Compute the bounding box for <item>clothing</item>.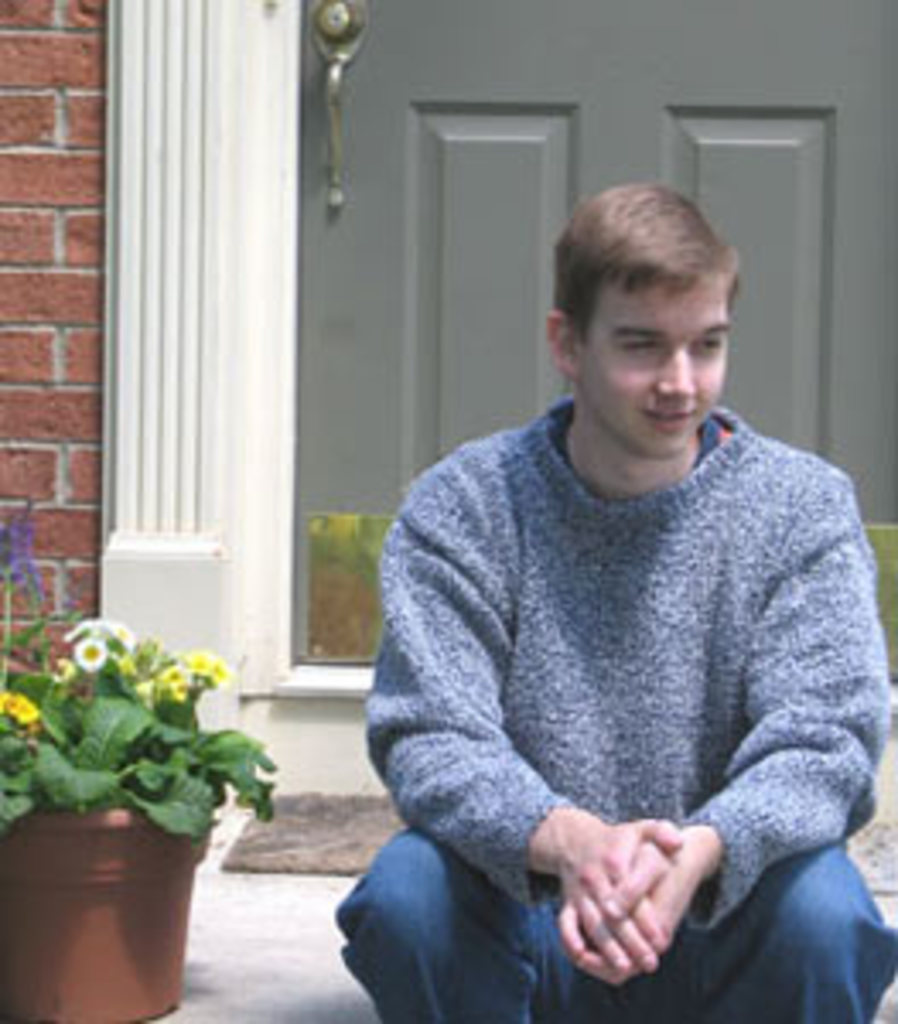
bbox(359, 335, 881, 997).
